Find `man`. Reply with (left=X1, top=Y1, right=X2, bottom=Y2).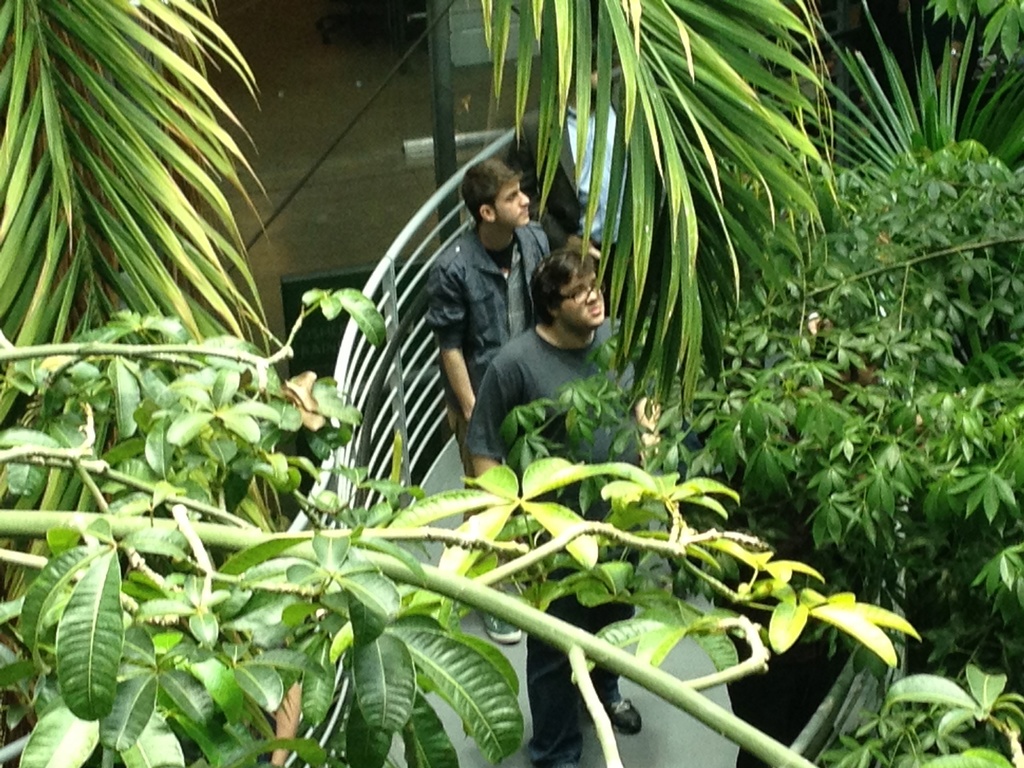
(left=470, top=237, right=693, bottom=767).
